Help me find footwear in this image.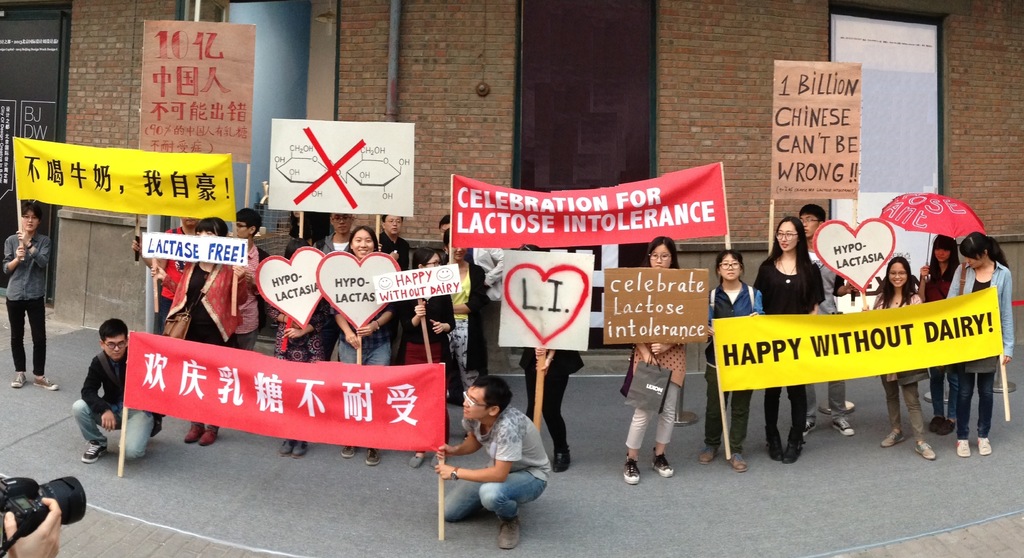
Found it: [623,453,644,485].
